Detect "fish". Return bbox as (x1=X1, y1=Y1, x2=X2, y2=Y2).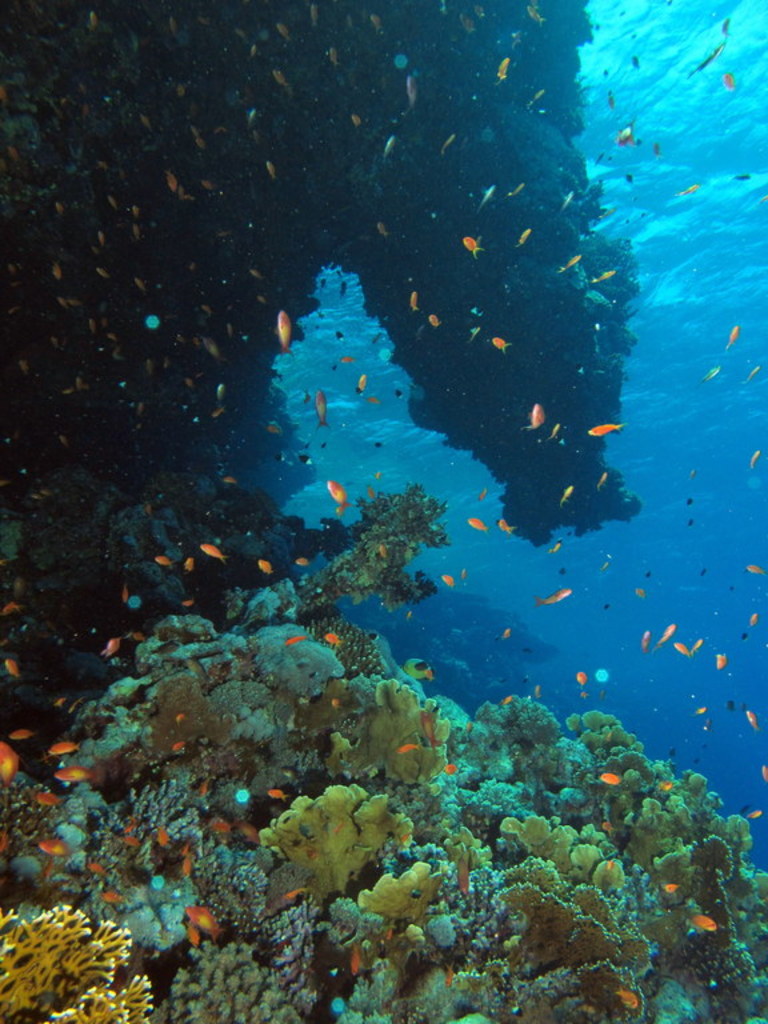
(x1=152, y1=824, x2=167, y2=852).
